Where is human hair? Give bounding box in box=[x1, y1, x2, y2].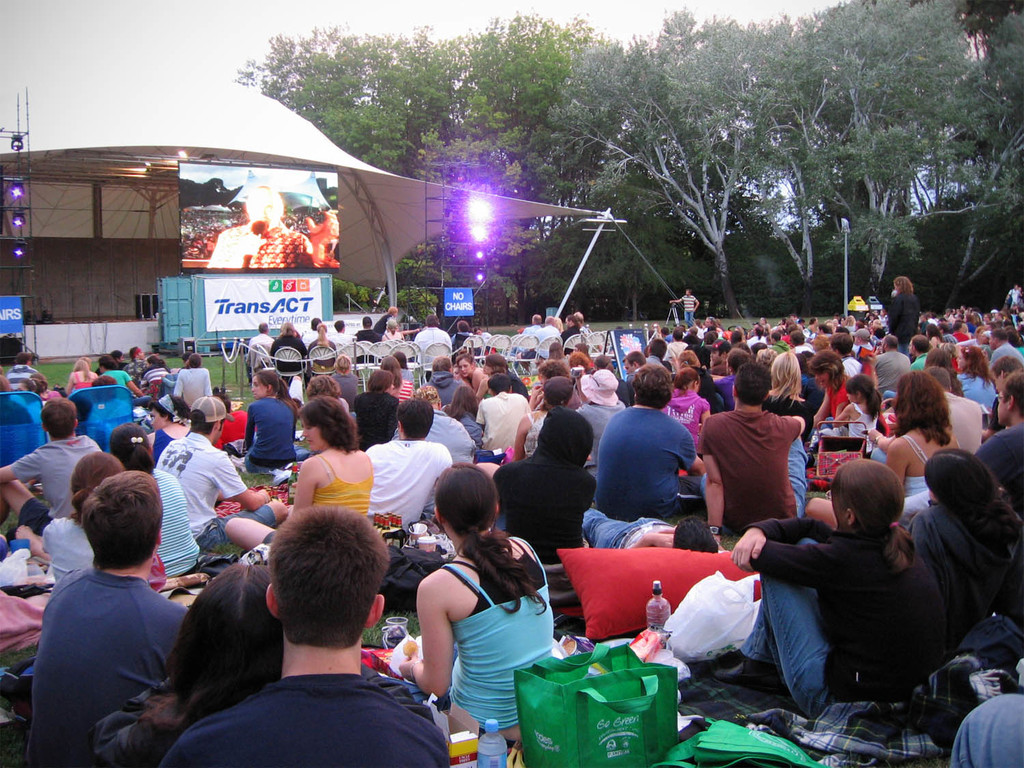
box=[364, 364, 394, 390].
